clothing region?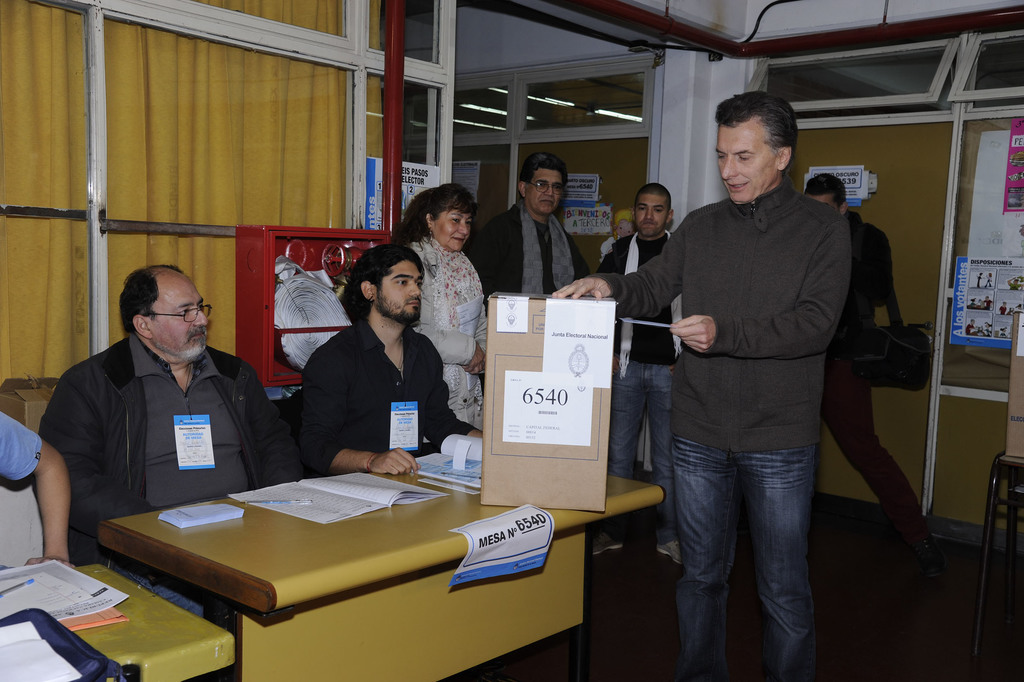
<bbox>977, 297, 988, 310</bbox>
